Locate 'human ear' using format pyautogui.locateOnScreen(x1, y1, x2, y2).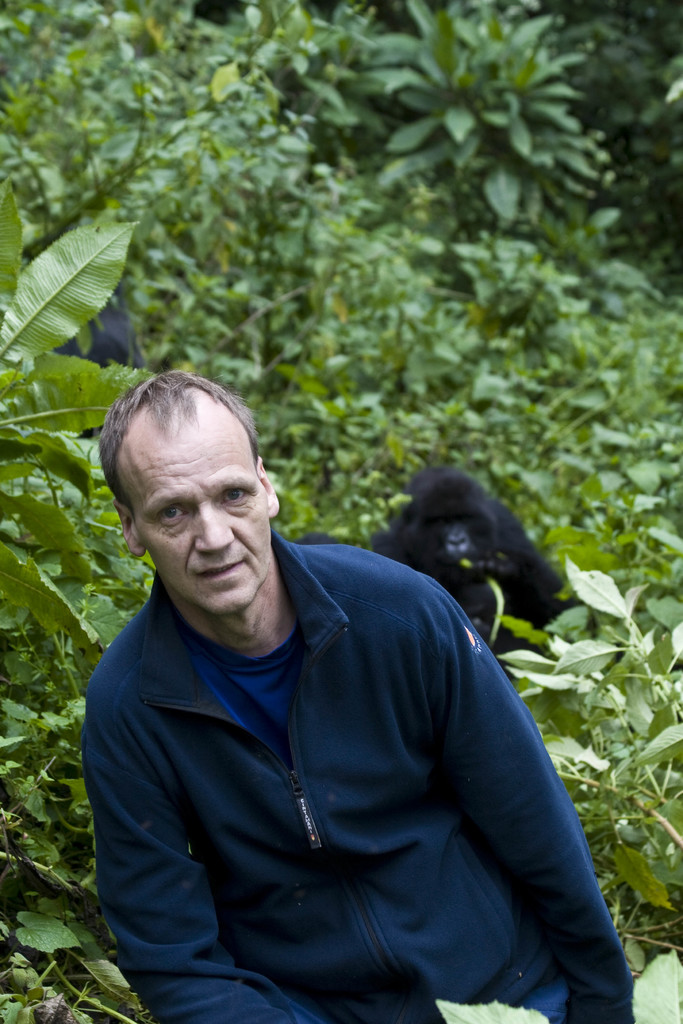
pyautogui.locateOnScreen(114, 503, 149, 559).
